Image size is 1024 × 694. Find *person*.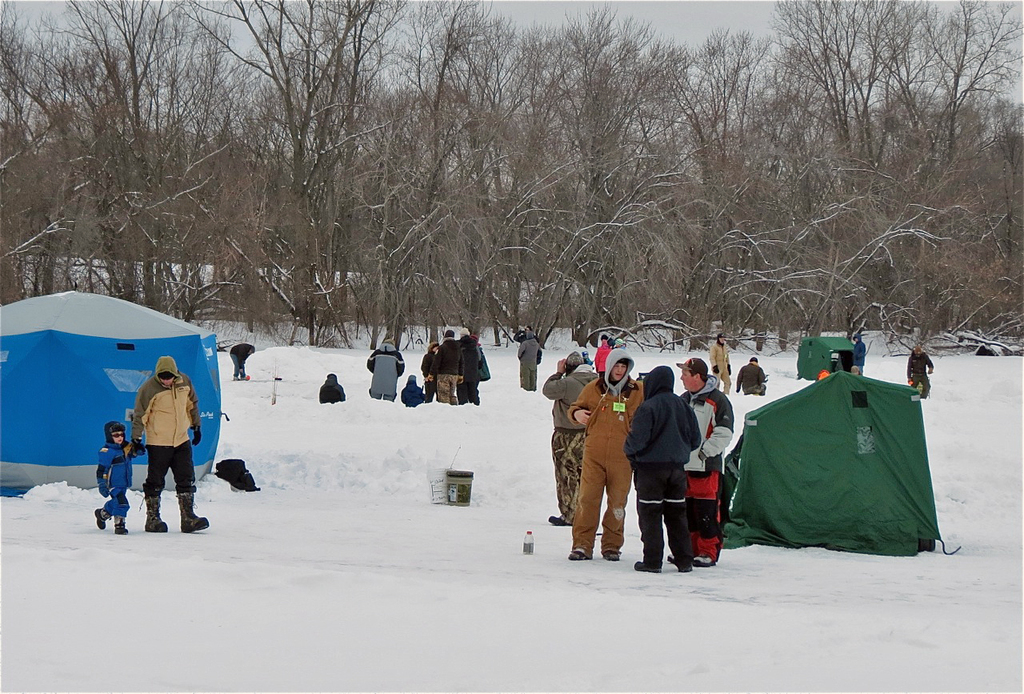
[127, 357, 215, 536].
